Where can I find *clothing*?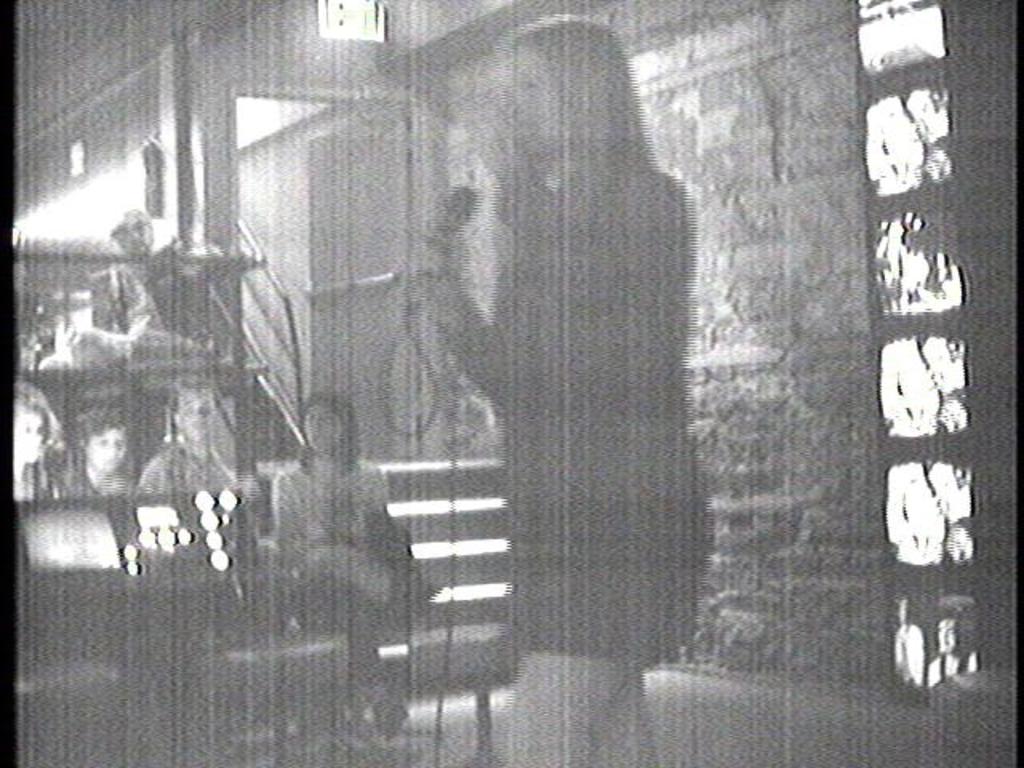
You can find it at select_region(59, 245, 222, 368).
